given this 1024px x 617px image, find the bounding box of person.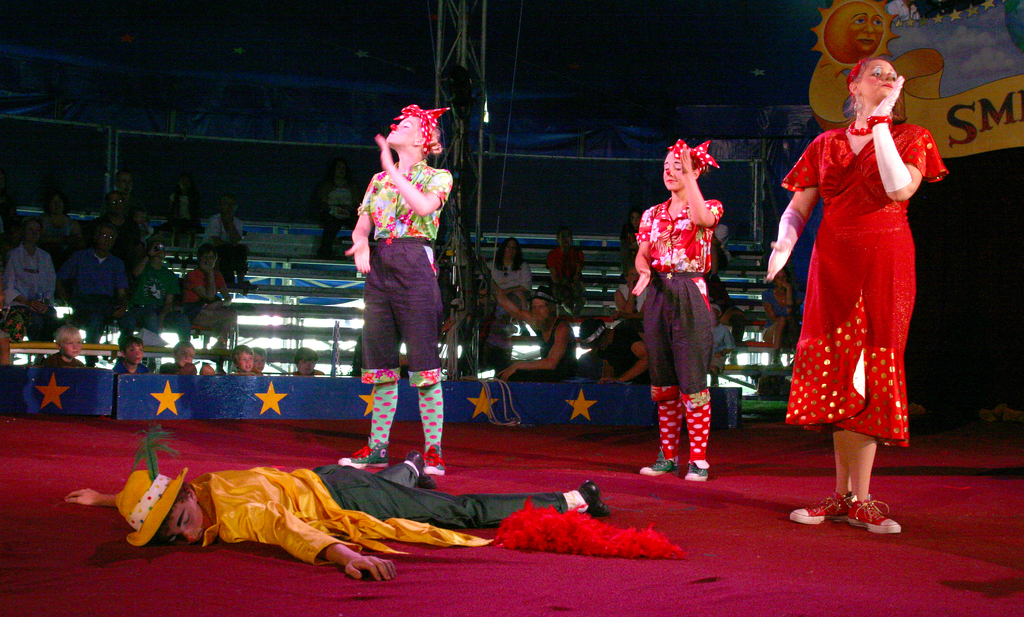
(343, 101, 455, 475).
